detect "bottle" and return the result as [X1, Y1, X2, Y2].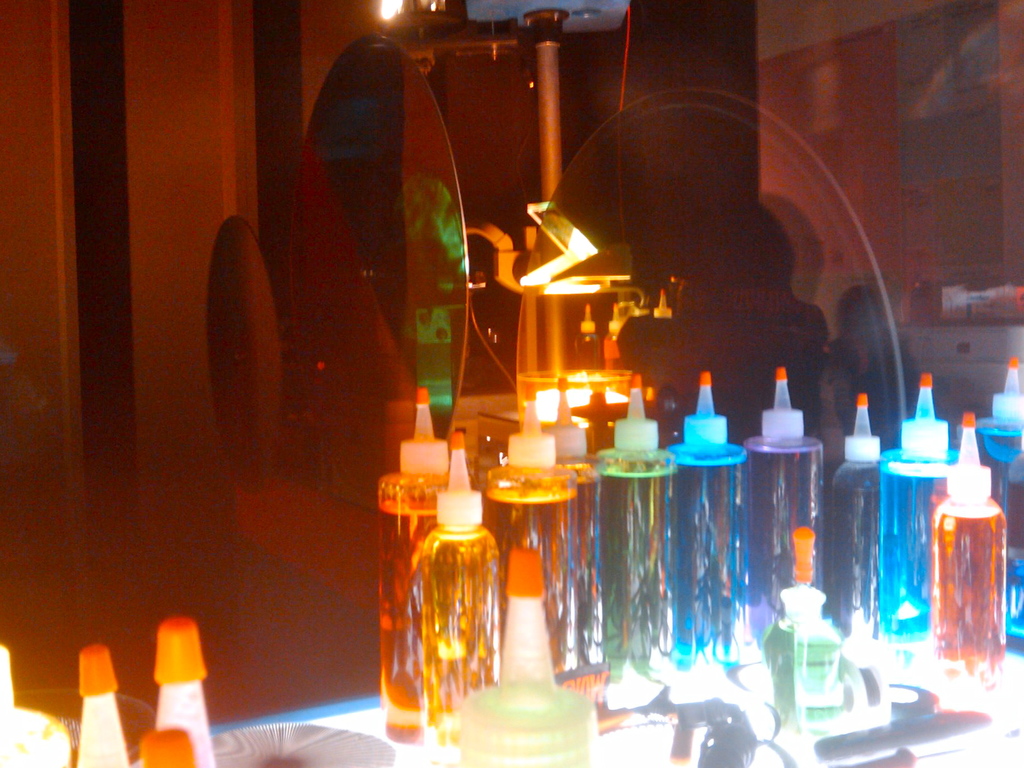
[666, 372, 761, 675].
